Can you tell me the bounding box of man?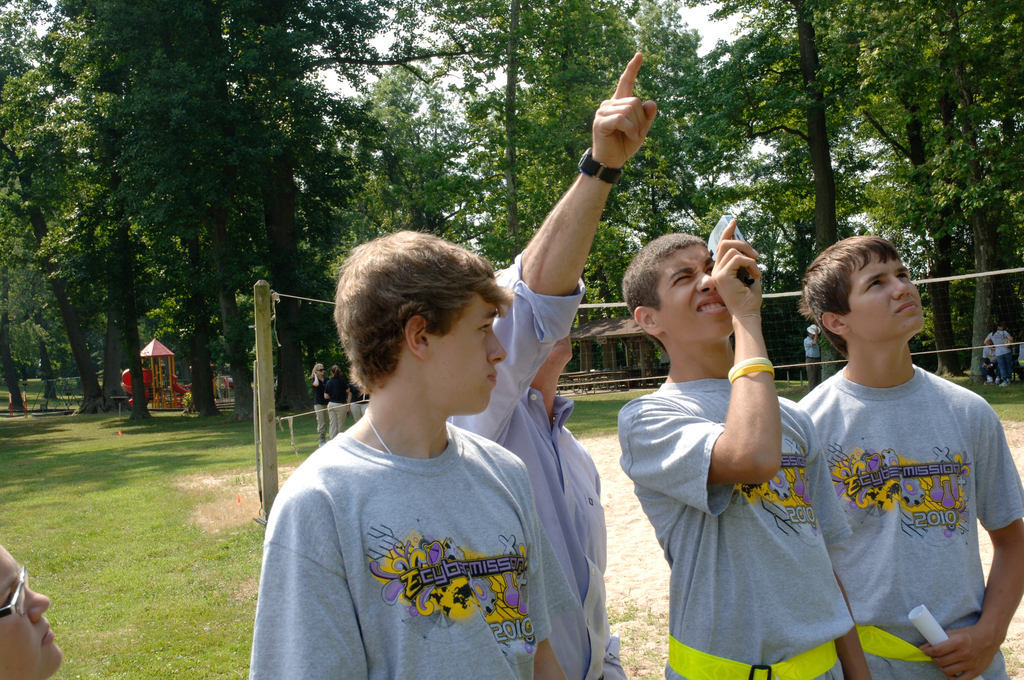
792 227 1023 679.
